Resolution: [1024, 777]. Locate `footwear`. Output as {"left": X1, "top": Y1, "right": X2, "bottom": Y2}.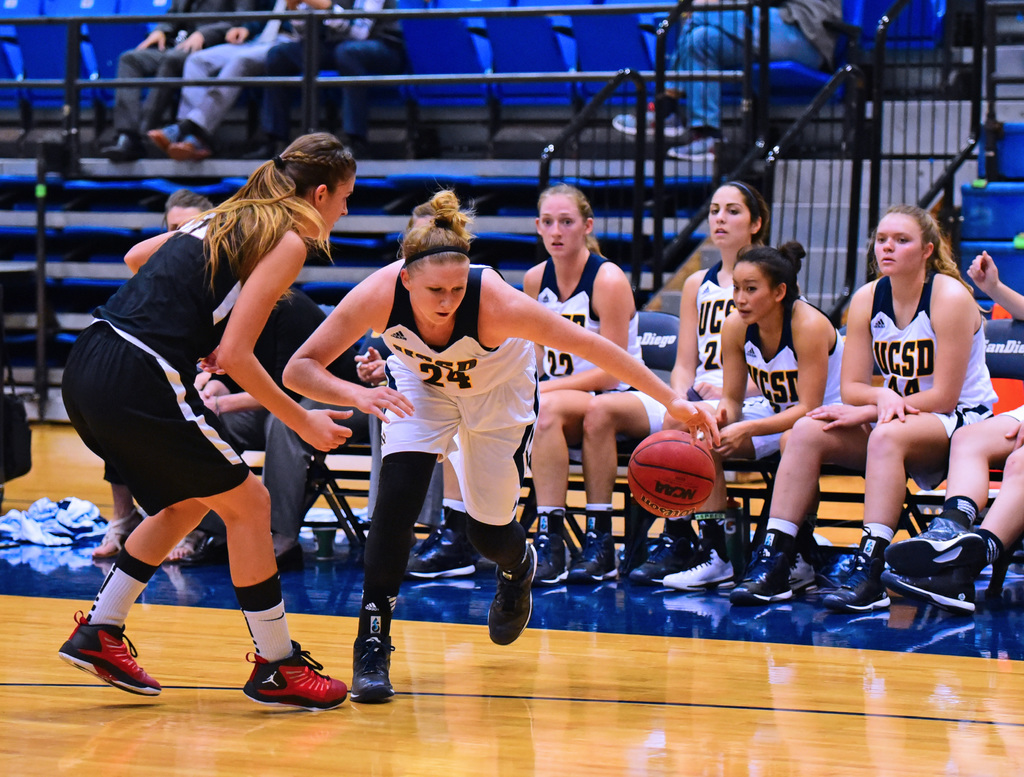
{"left": 881, "top": 522, "right": 986, "bottom": 575}.
